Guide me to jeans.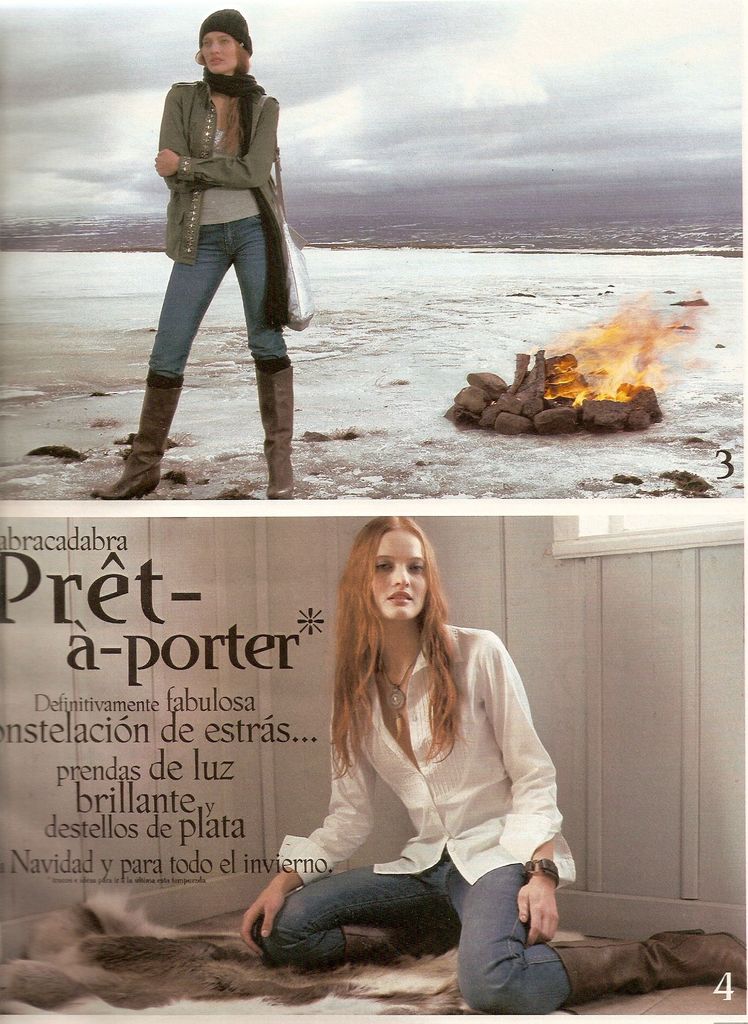
Guidance: x1=98, y1=232, x2=321, y2=500.
